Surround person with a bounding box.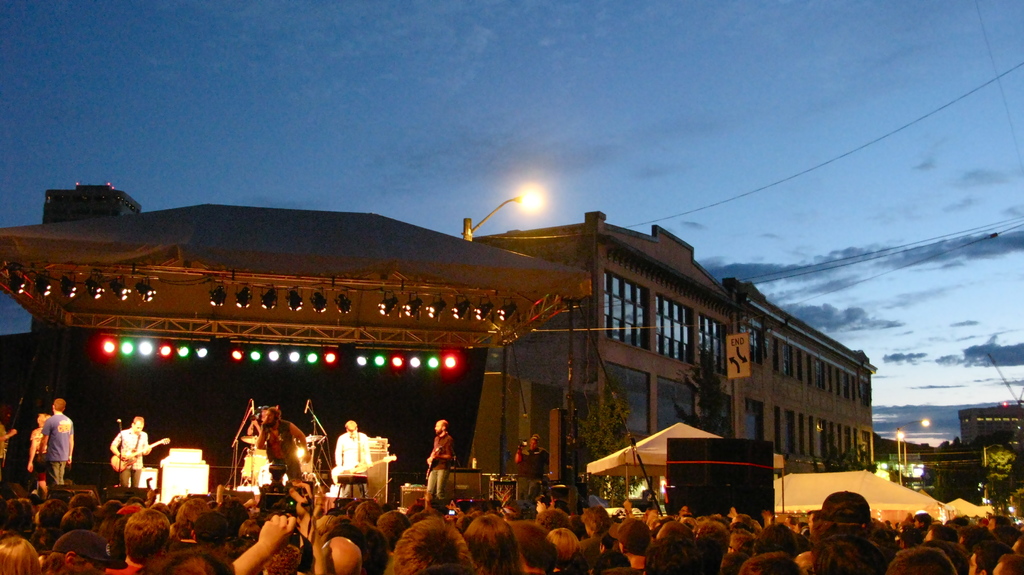
<bbox>923, 525, 954, 544</bbox>.
